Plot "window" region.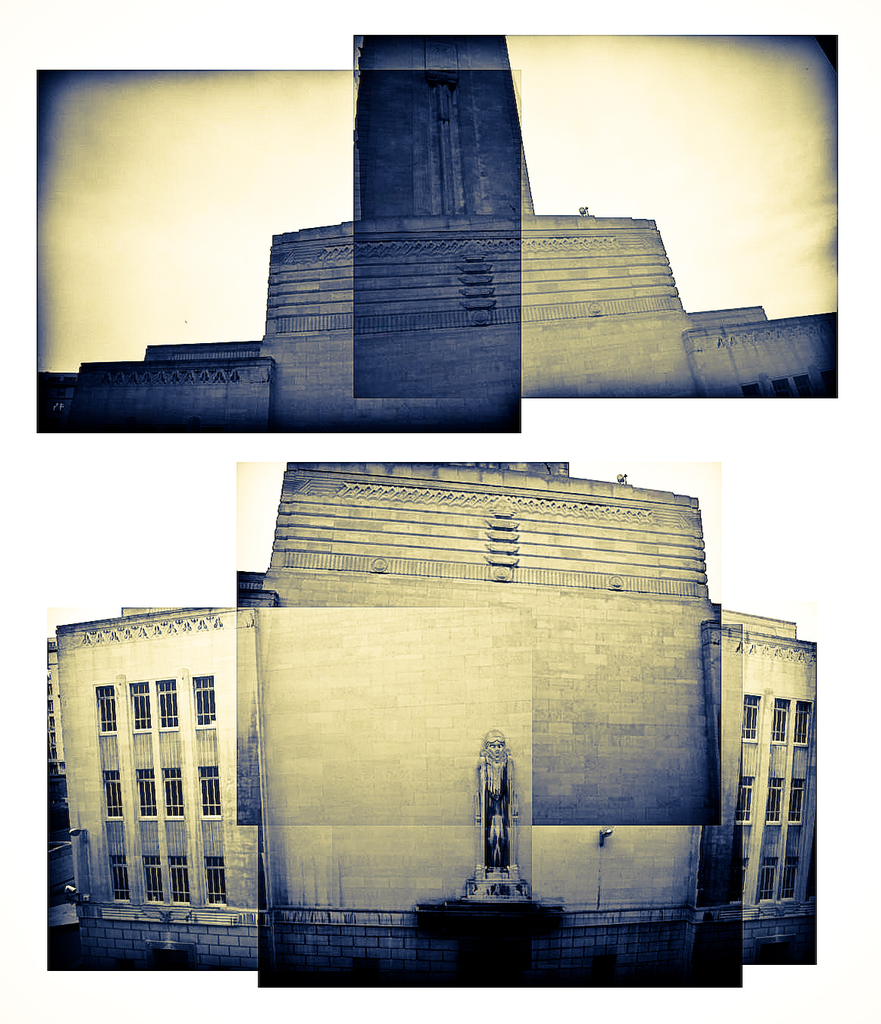
Plotted at box(794, 703, 812, 748).
